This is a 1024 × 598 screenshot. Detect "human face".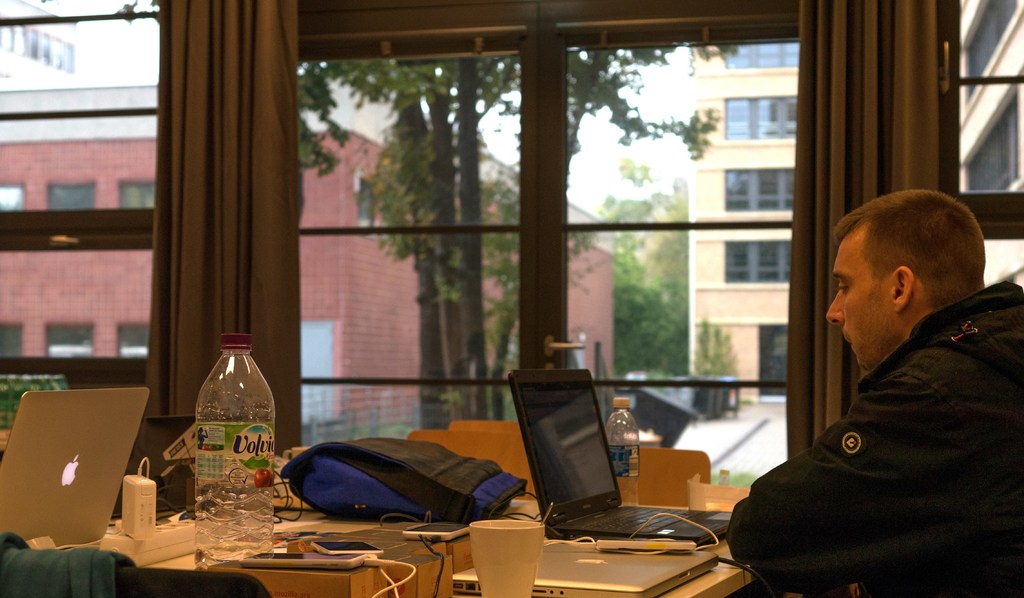
<box>829,243,901,376</box>.
